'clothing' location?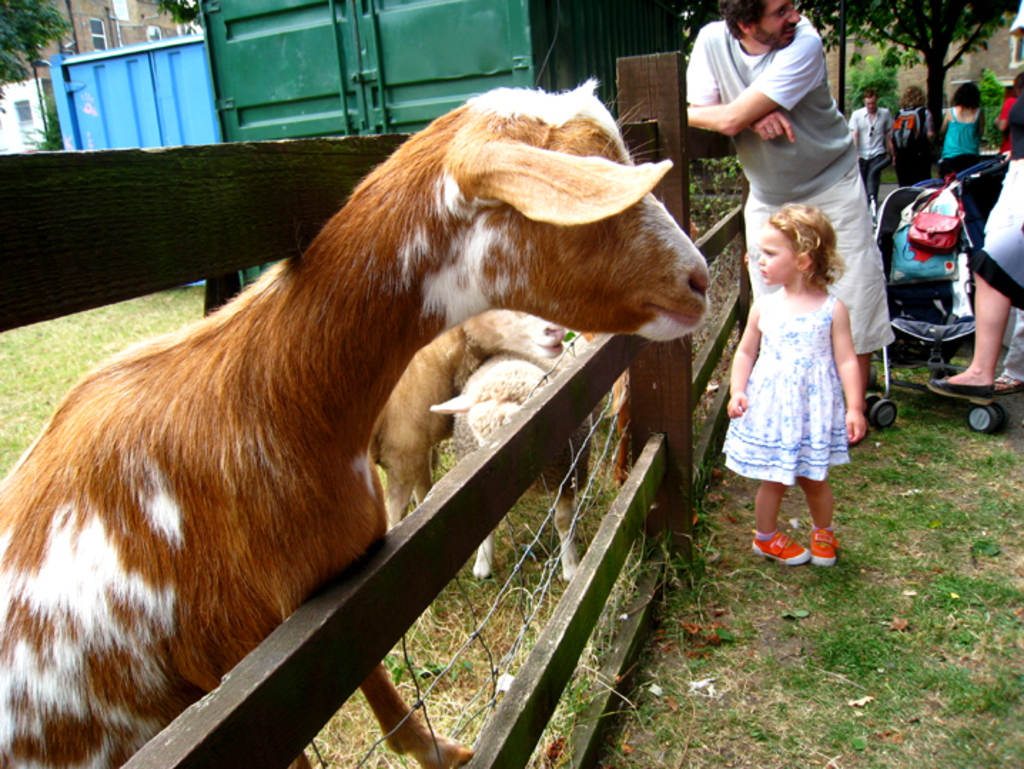
[840,104,897,204]
